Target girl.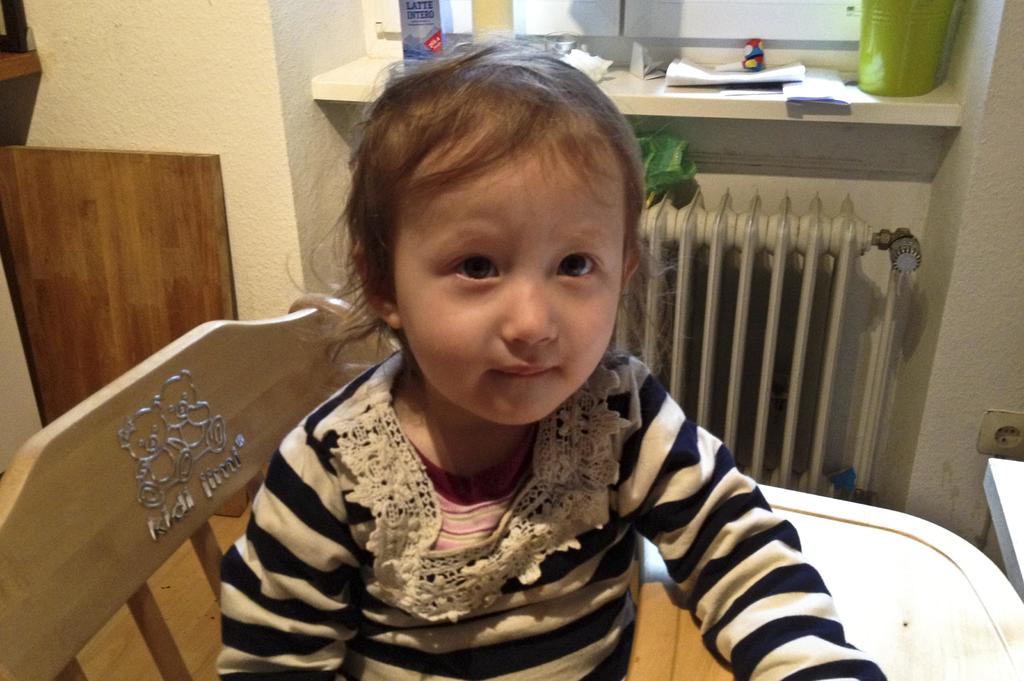
Target region: Rect(215, 20, 890, 680).
